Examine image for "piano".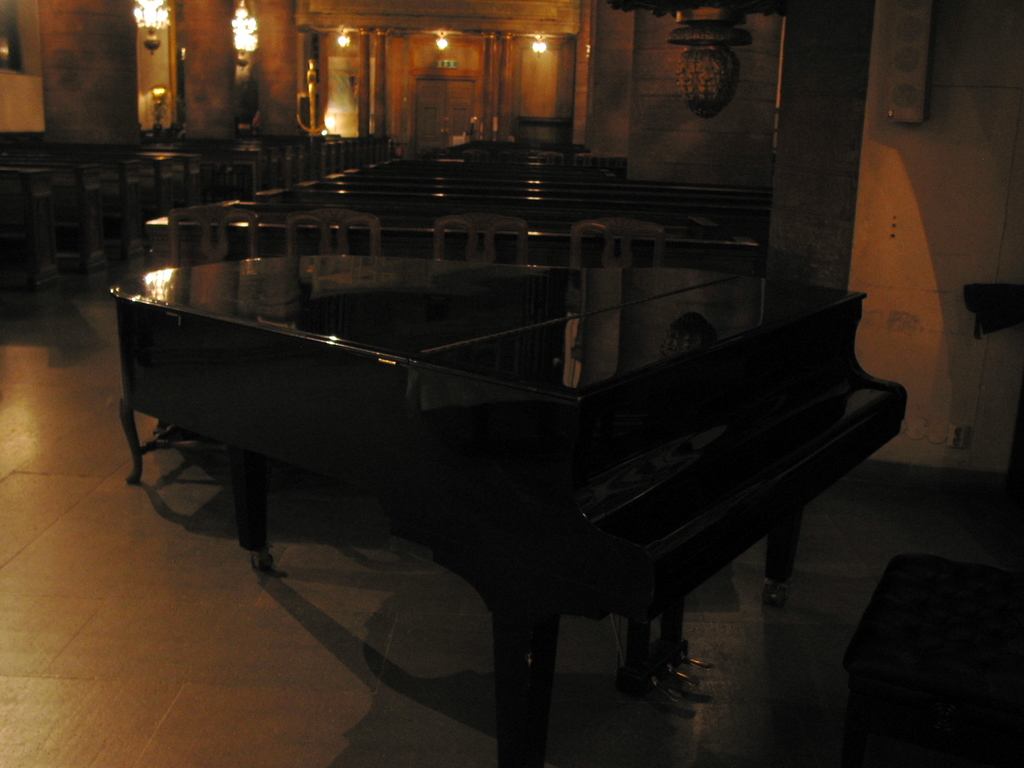
Examination result: bbox=[86, 233, 922, 767].
